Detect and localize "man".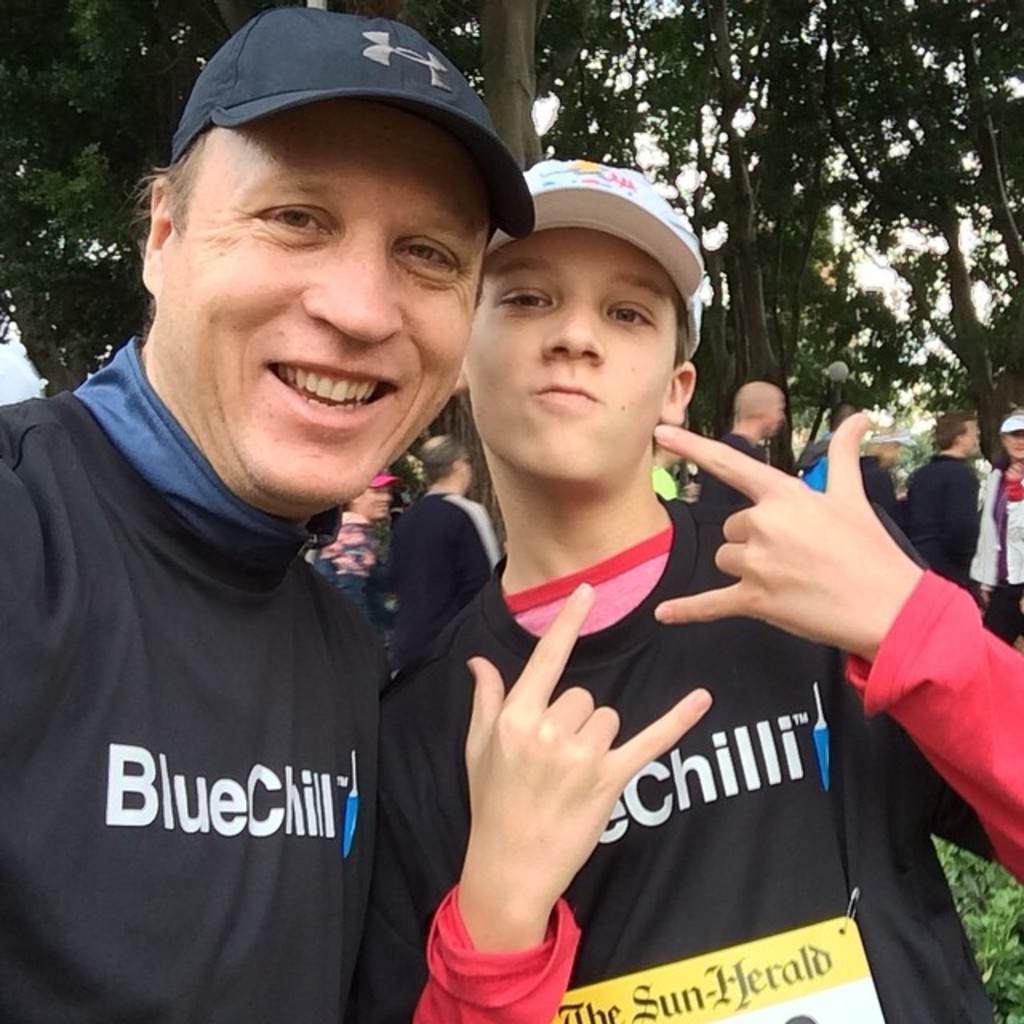
Localized at {"x1": 802, "y1": 400, "x2": 866, "y2": 494}.
